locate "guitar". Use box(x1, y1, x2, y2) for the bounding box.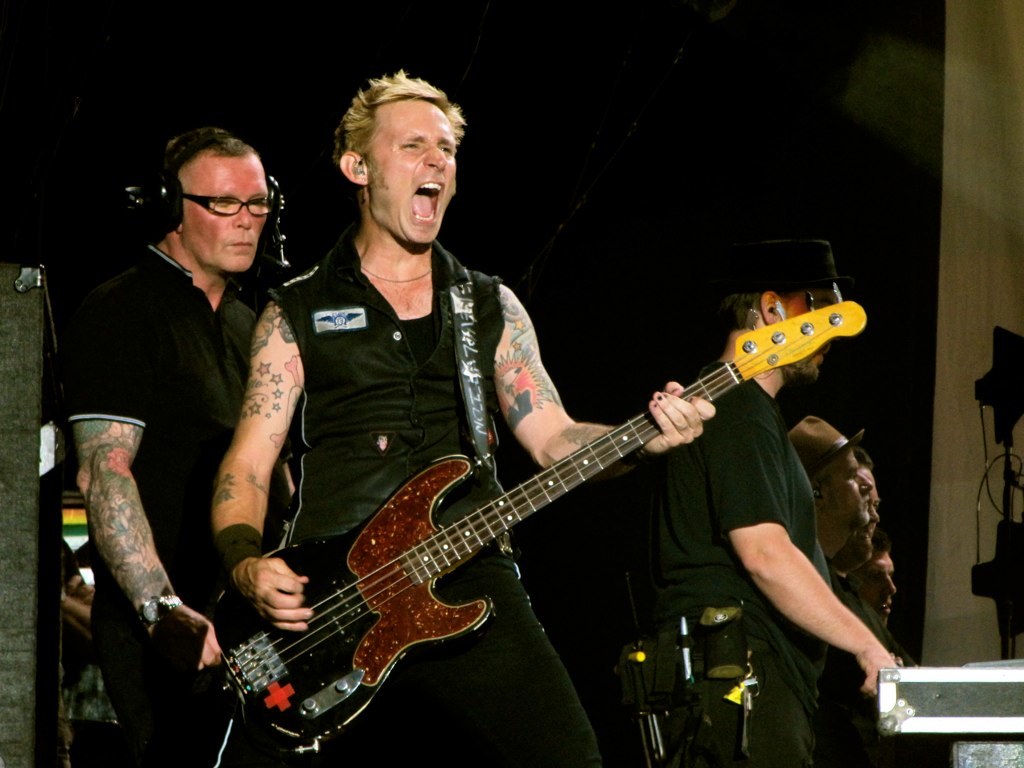
box(222, 290, 868, 753).
